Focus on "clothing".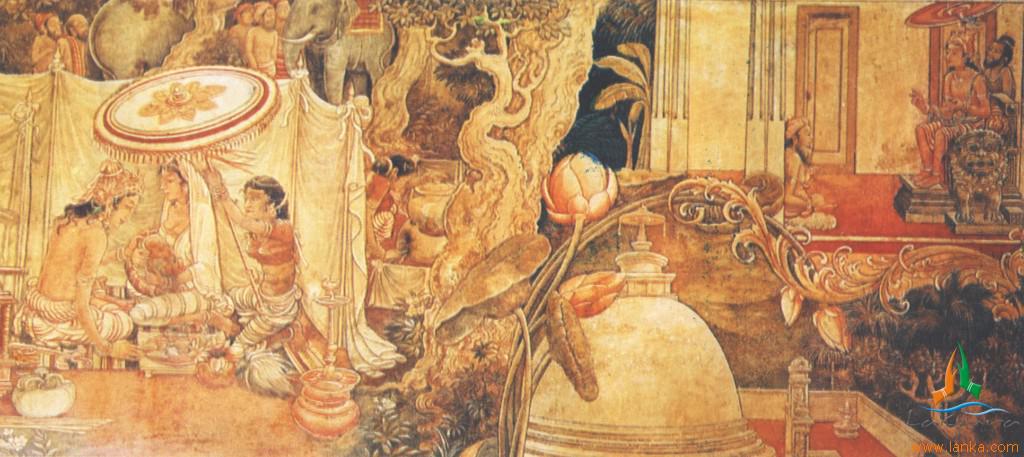
Focused at {"x1": 18, "y1": 287, "x2": 134, "y2": 347}.
